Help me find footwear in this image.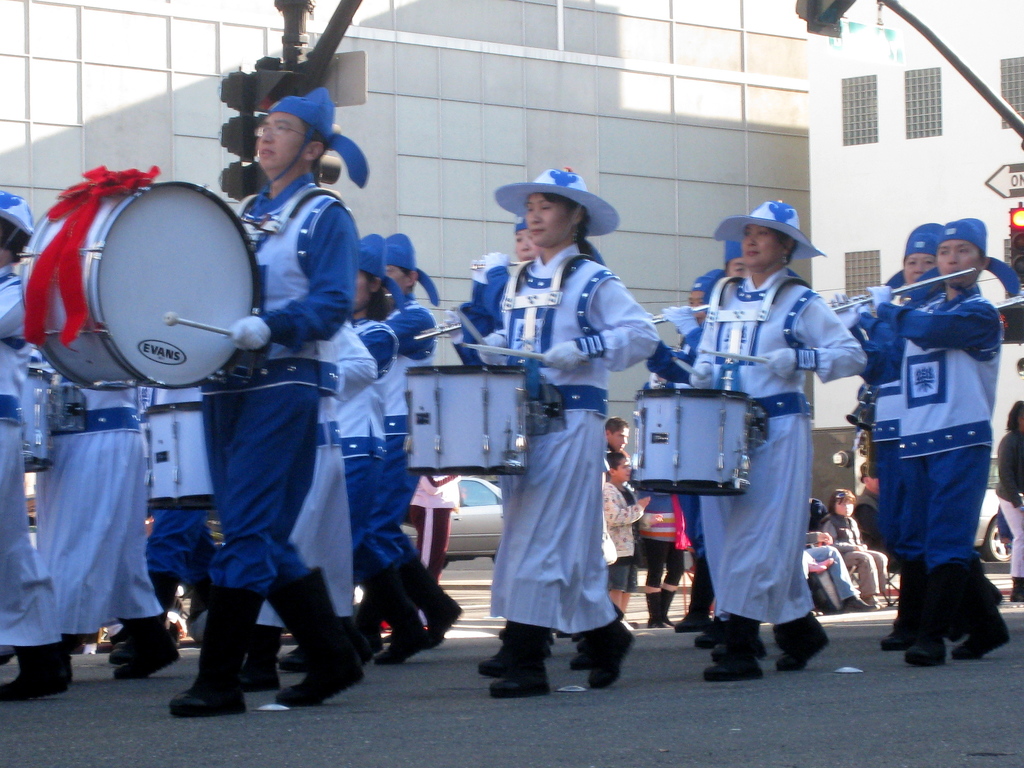
Found it: [left=644, top=591, right=673, bottom=629].
